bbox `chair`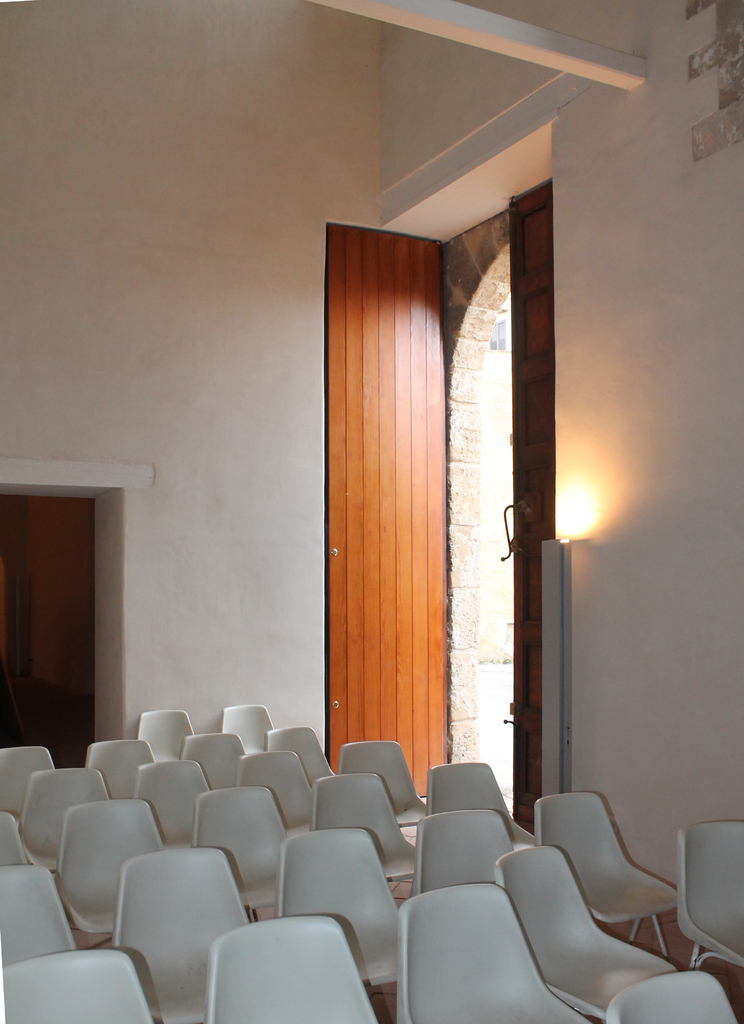
bbox=(88, 739, 161, 798)
